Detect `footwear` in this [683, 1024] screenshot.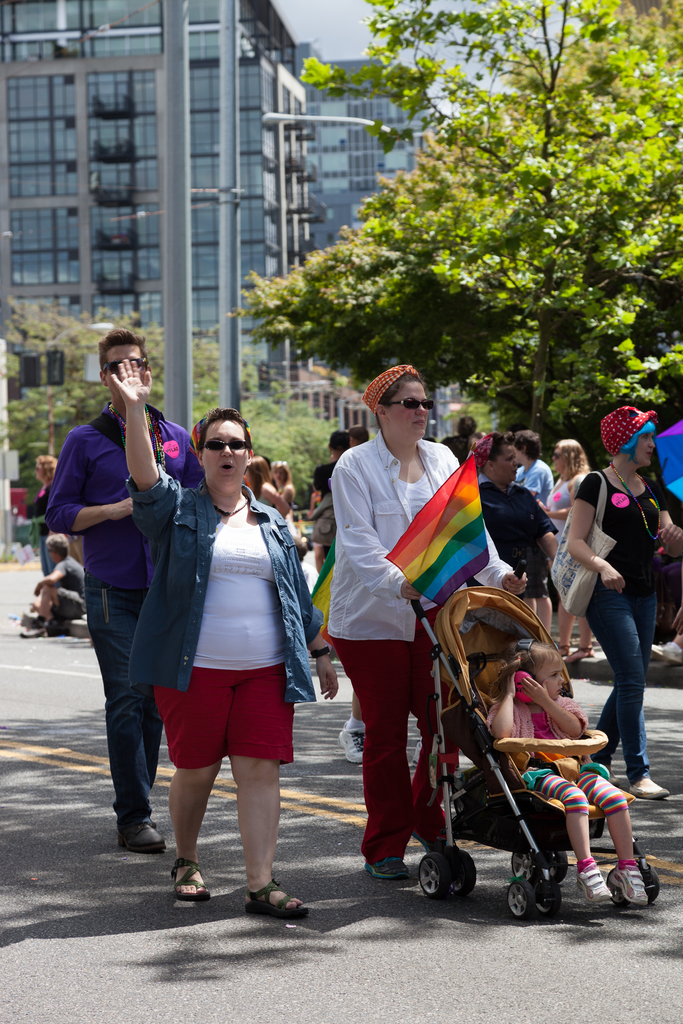
Detection: [x1=249, y1=876, x2=320, y2=920].
